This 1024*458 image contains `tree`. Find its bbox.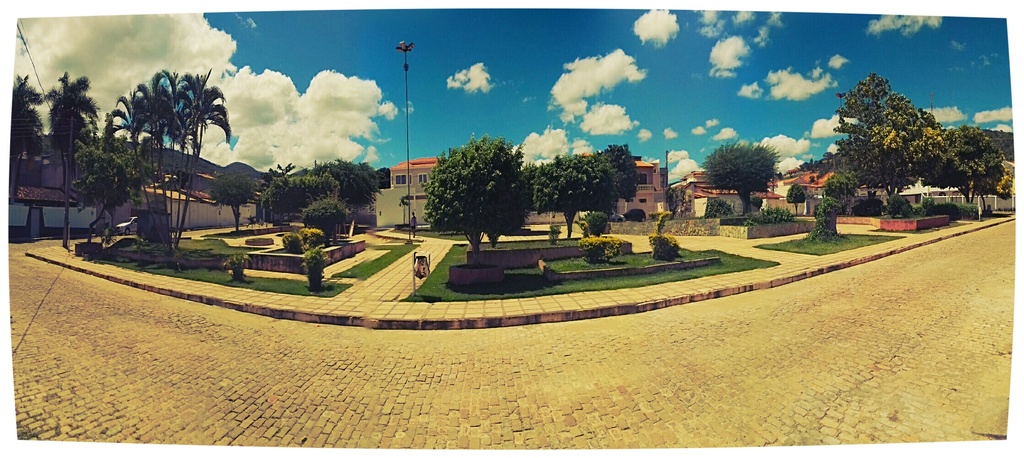
<region>650, 231, 683, 259</region>.
